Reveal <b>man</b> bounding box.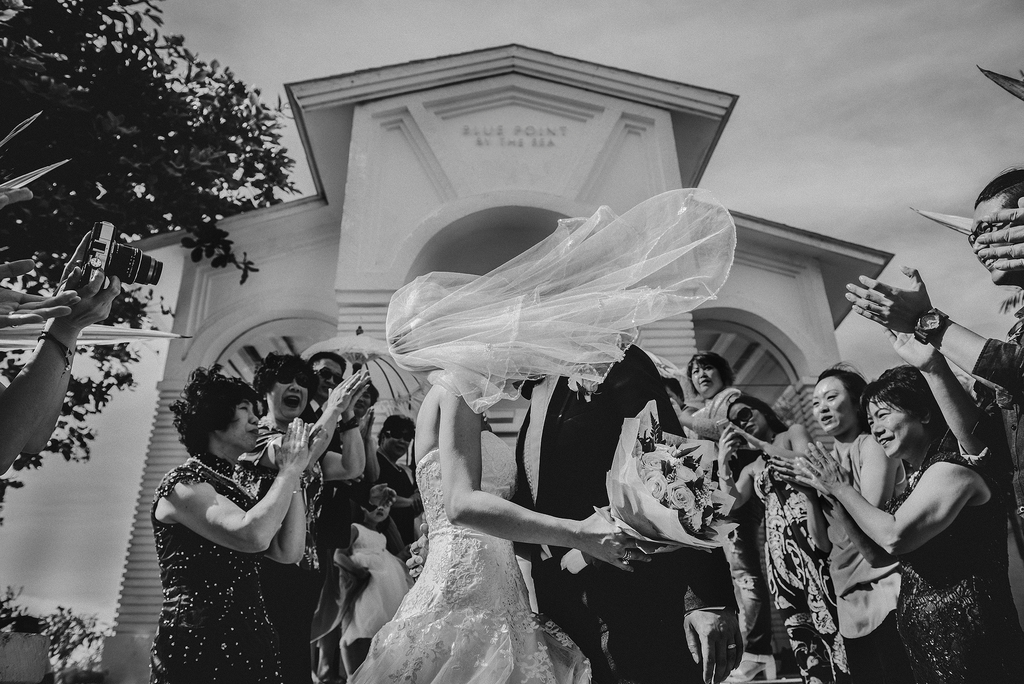
Revealed: [517,329,743,683].
